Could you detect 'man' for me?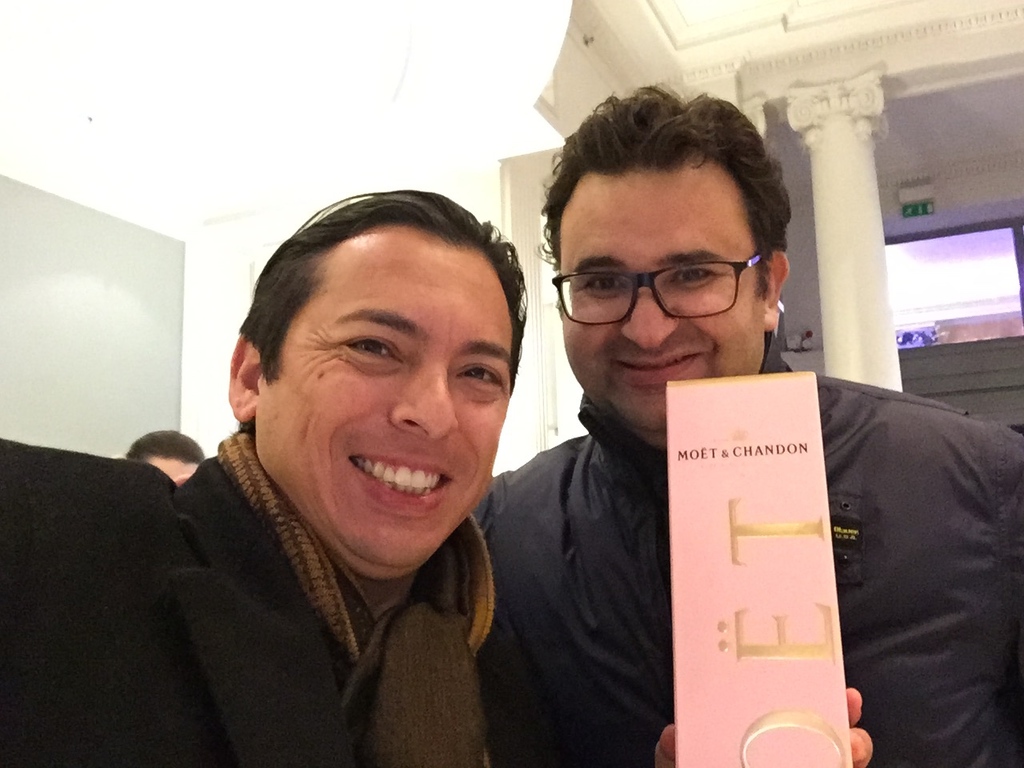
Detection result: region(468, 82, 1023, 767).
